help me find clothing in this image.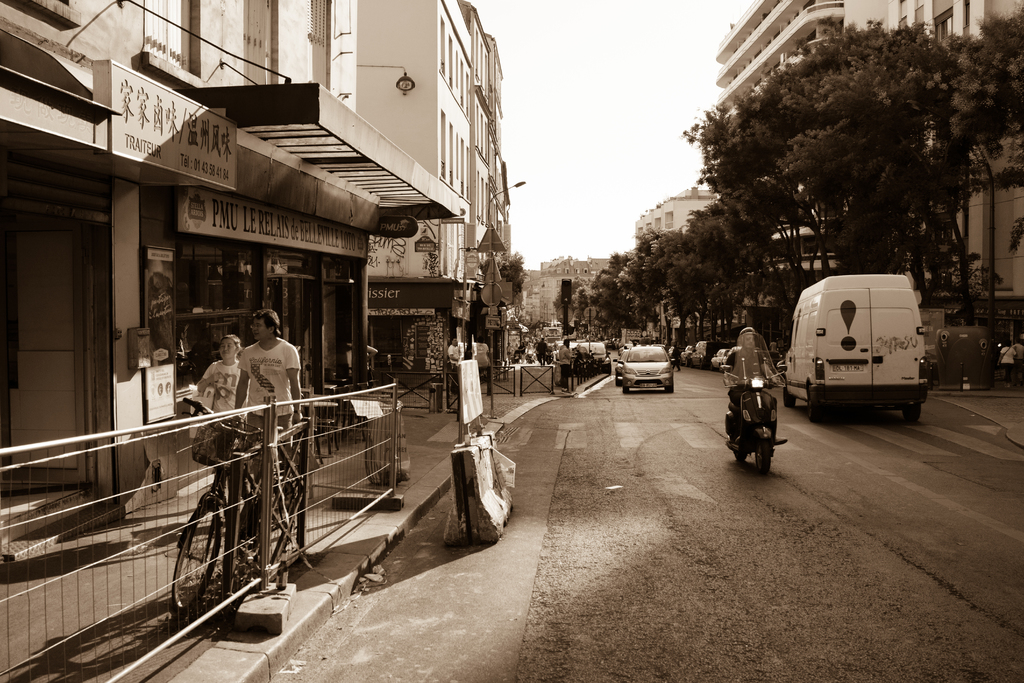
Found it: 538/339/550/363.
